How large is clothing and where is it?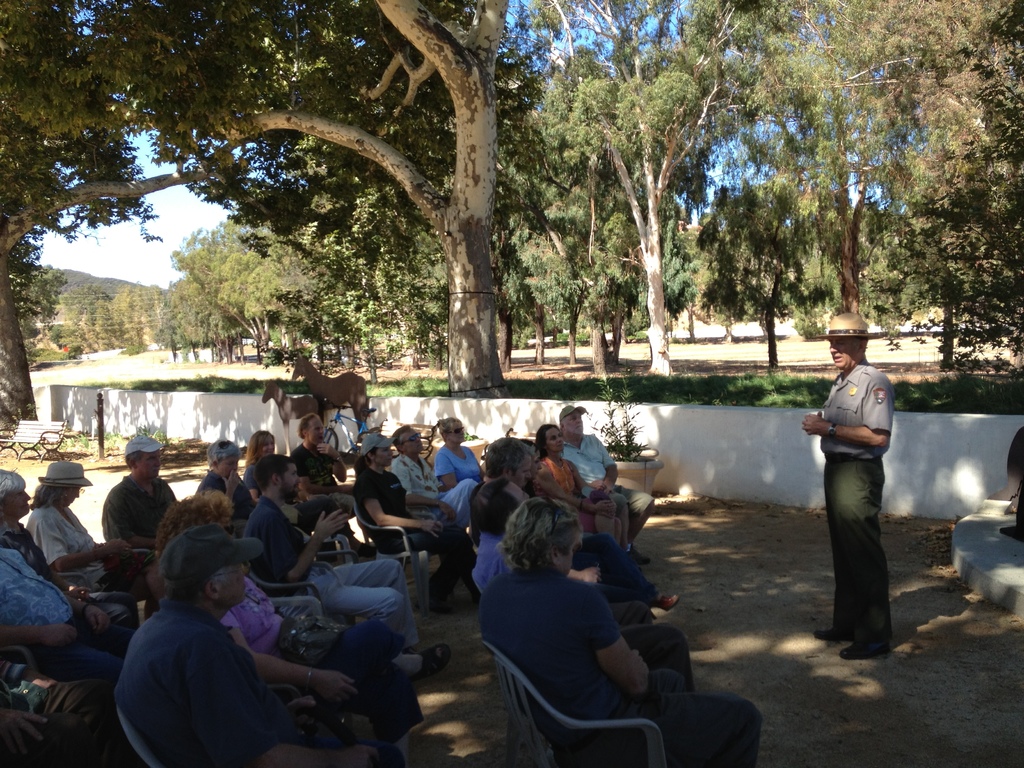
Bounding box: x1=0 y1=540 x2=109 y2=650.
